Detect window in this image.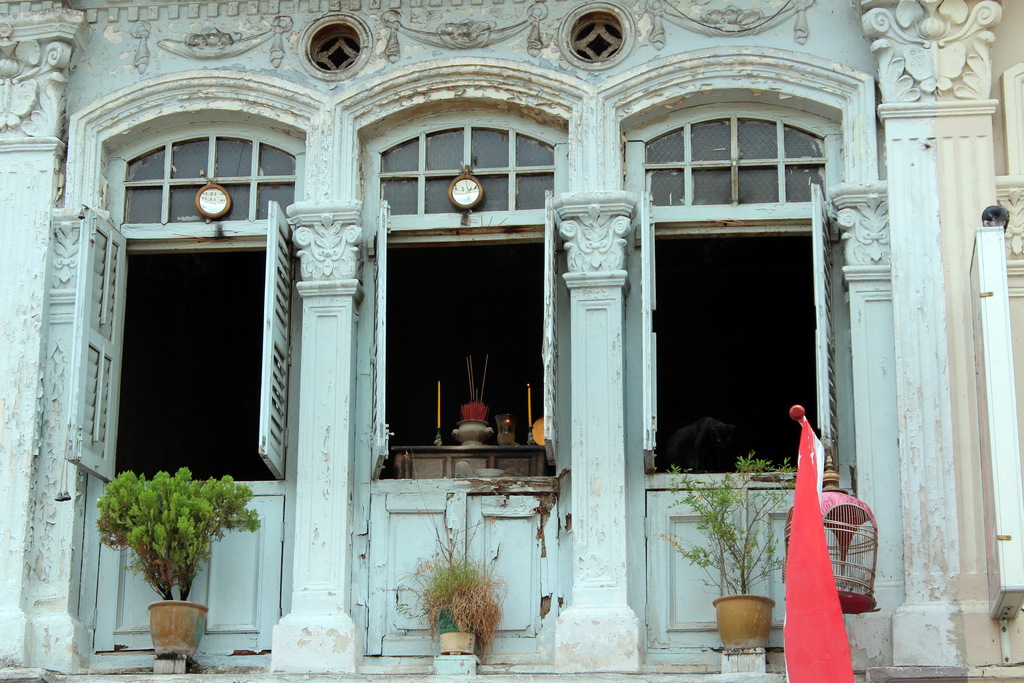
Detection: box=[621, 95, 848, 217].
